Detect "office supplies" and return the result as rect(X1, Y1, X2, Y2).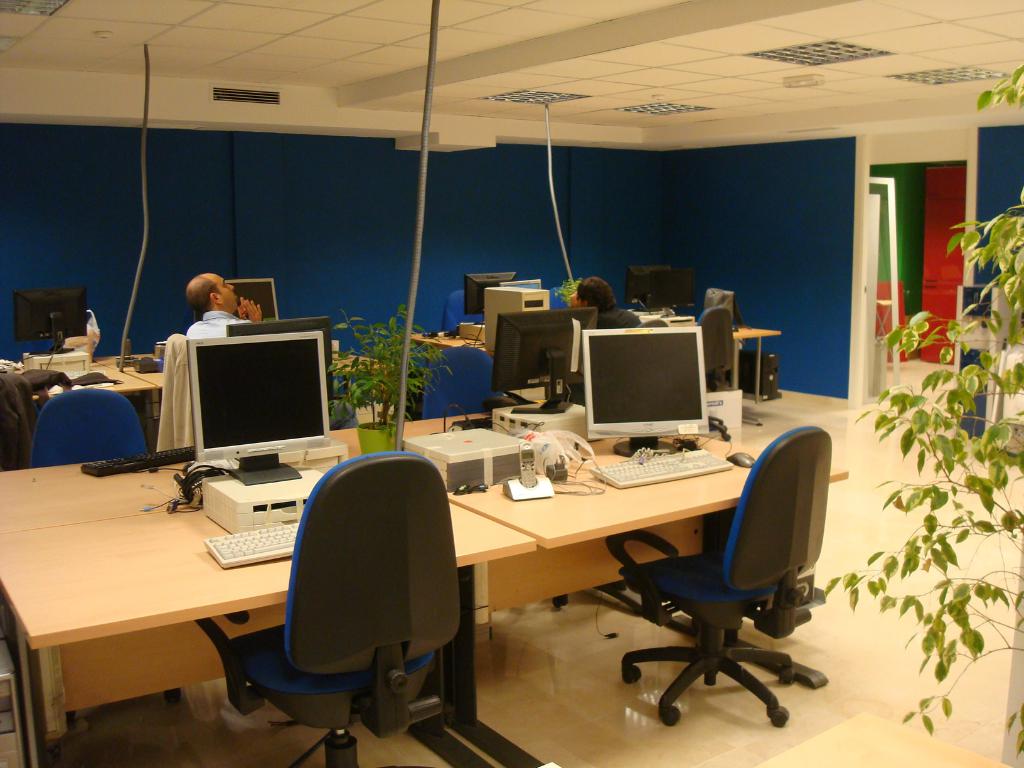
rect(221, 278, 279, 322).
